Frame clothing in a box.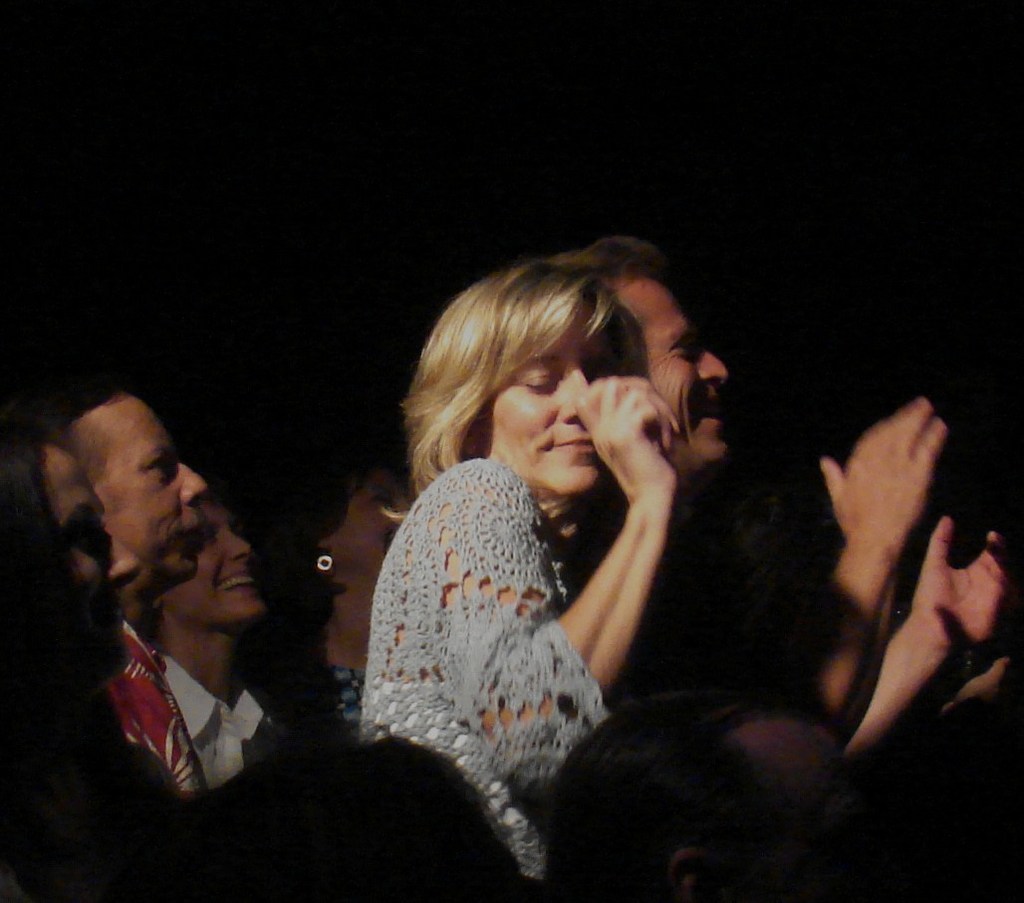
bbox=[105, 623, 219, 806].
